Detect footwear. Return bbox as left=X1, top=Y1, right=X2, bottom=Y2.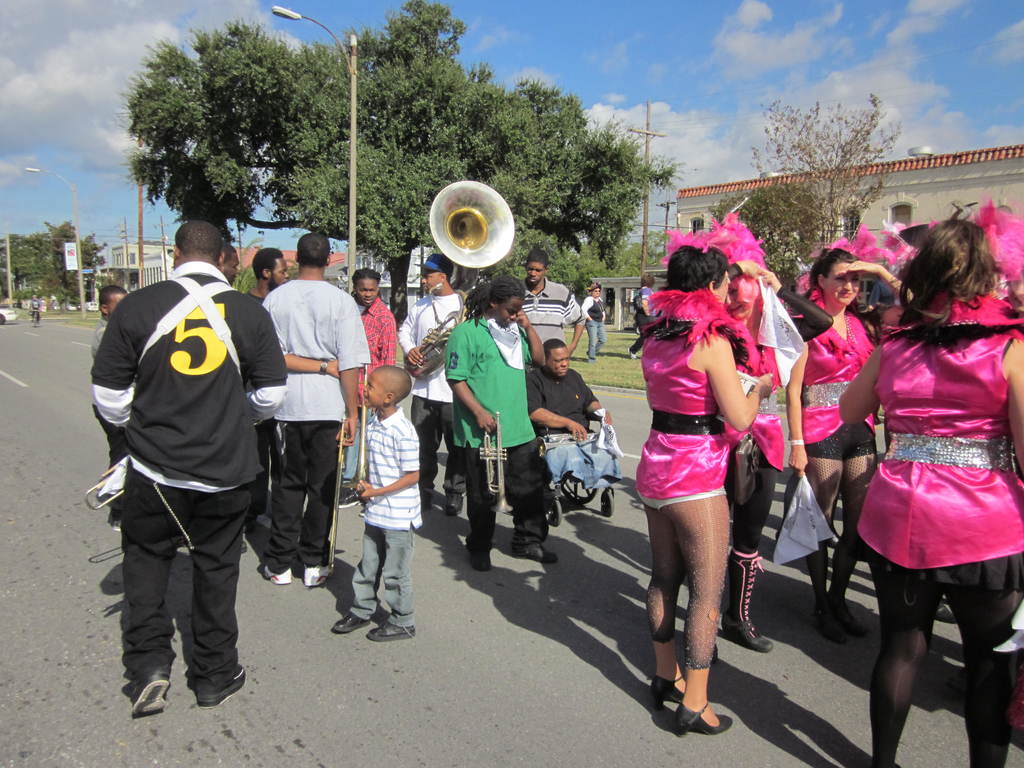
left=132, top=673, right=173, bottom=716.
